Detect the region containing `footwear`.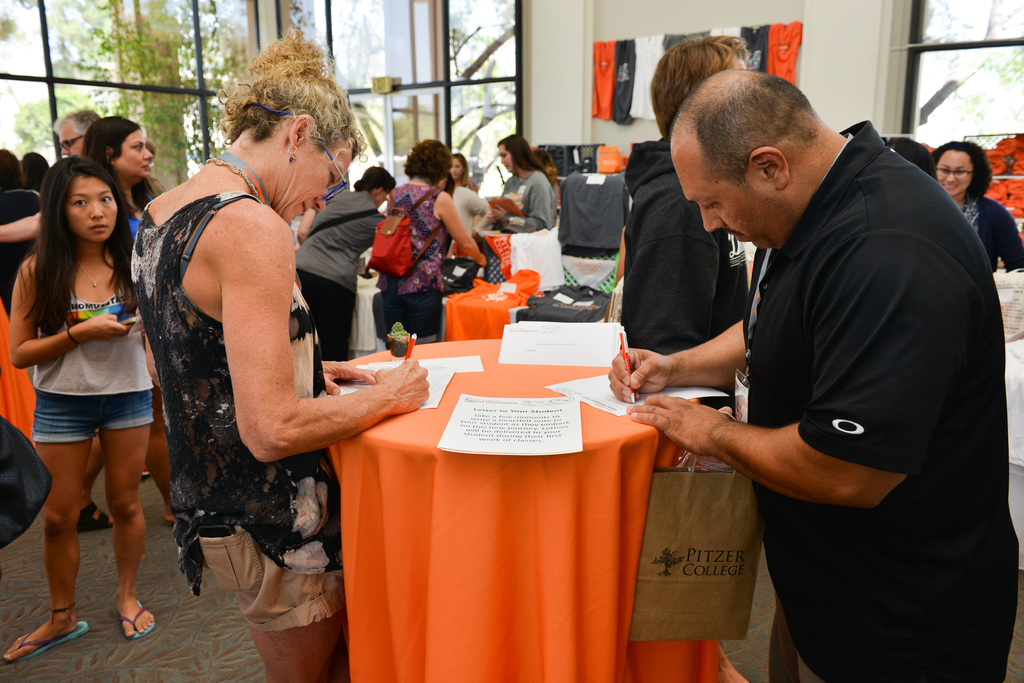
bbox=(113, 597, 157, 641).
